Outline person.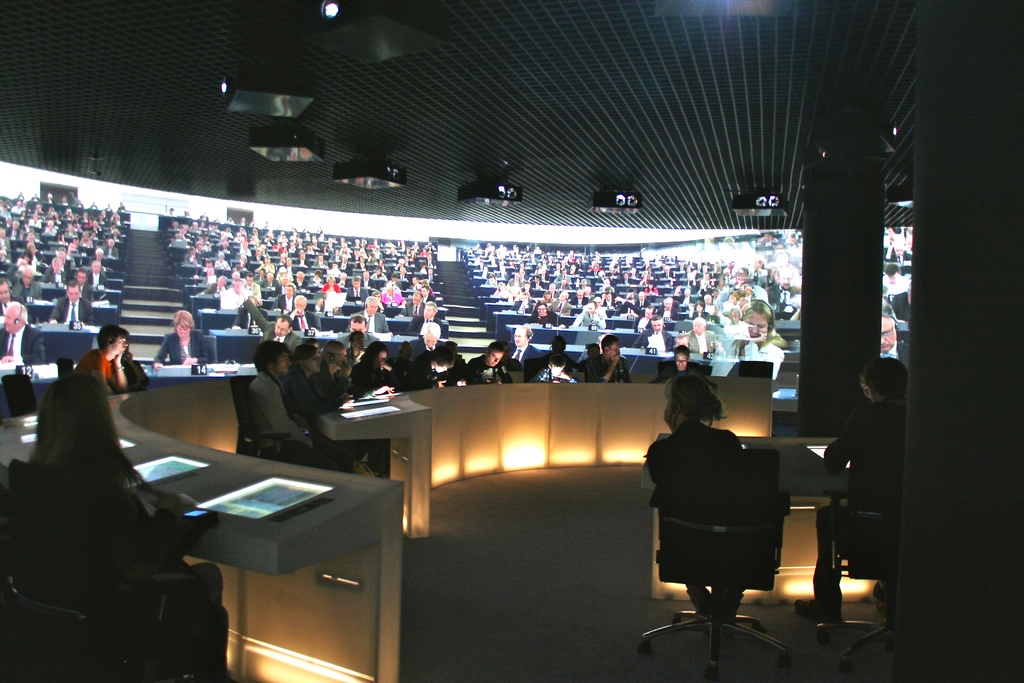
Outline: region(250, 293, 297, 340).
